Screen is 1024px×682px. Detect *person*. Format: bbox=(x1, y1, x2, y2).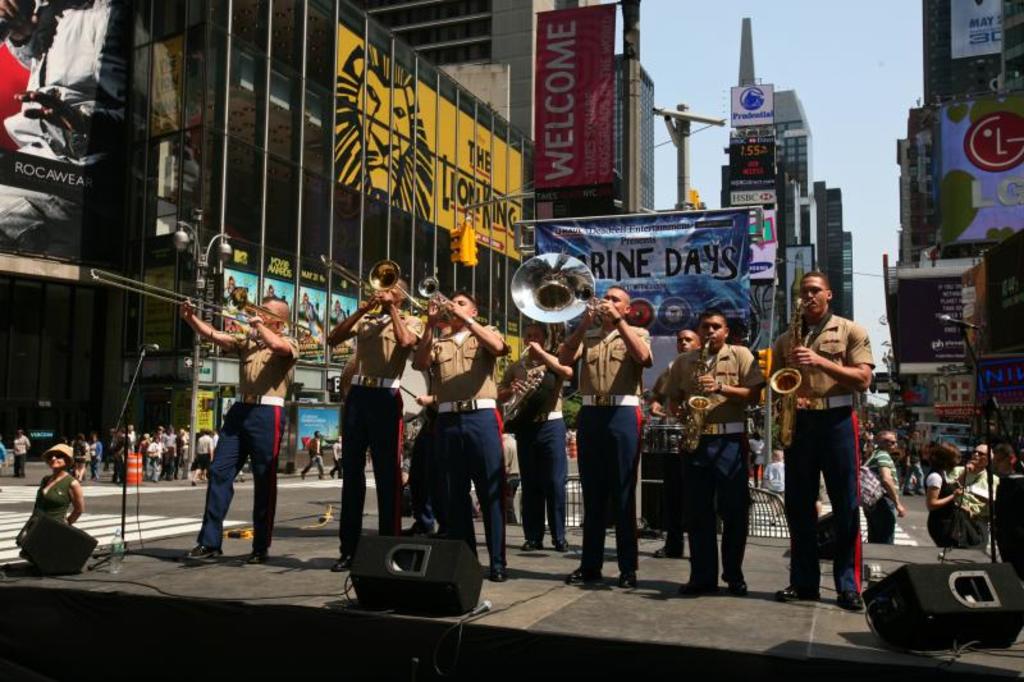
bbox=(561, 285, 653, 586).
